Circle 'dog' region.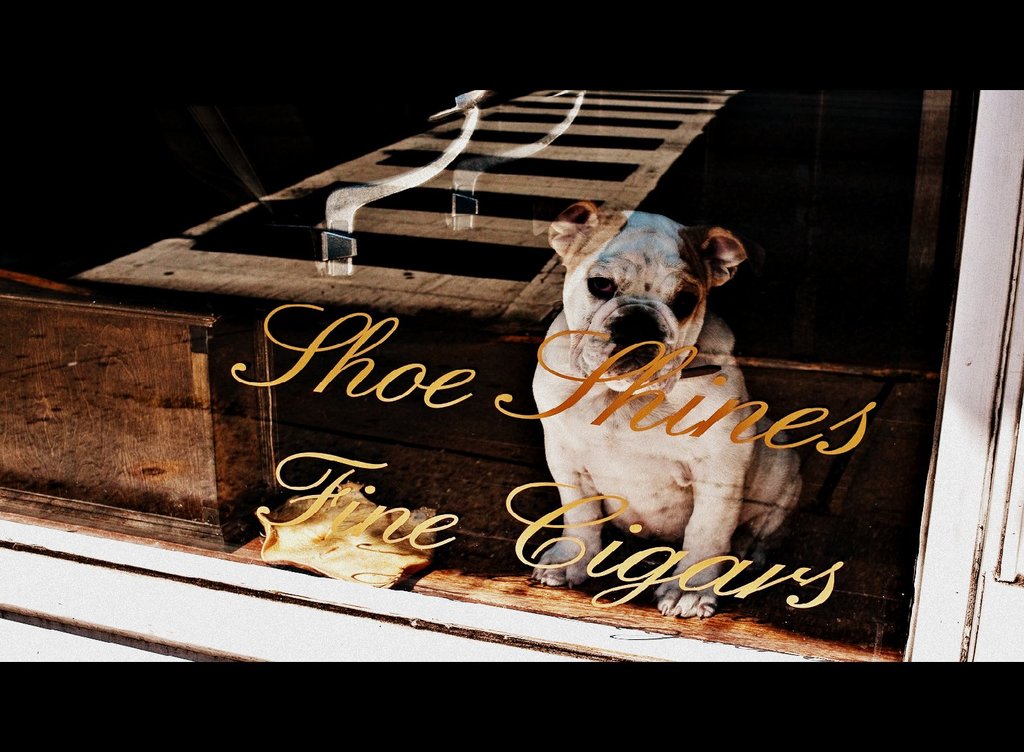
Region: box(524, 196, 810, 618).
